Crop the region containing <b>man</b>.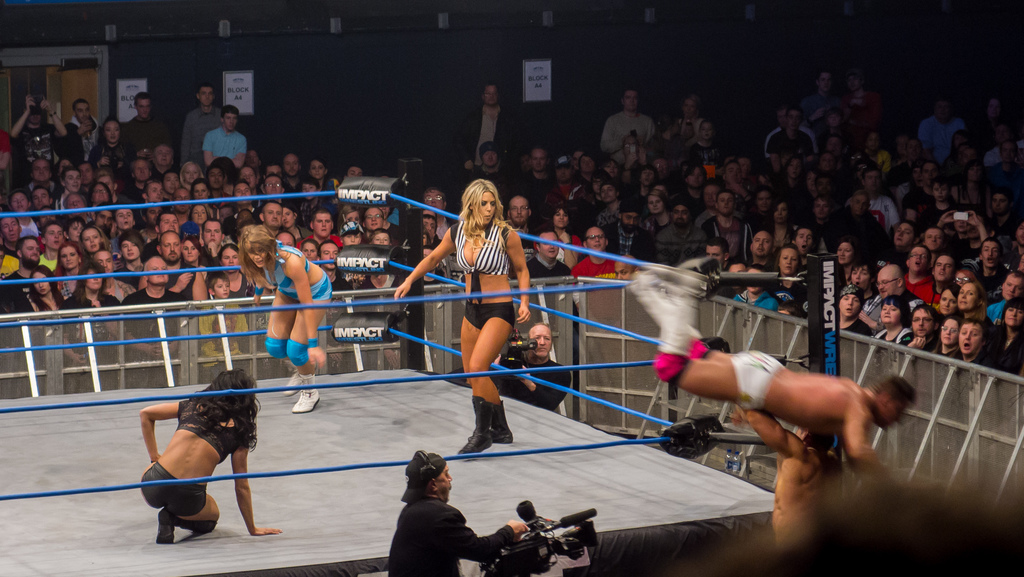
Crop region: {"left": 71, "top": 101, "right": 96, "bottom": 153}.
